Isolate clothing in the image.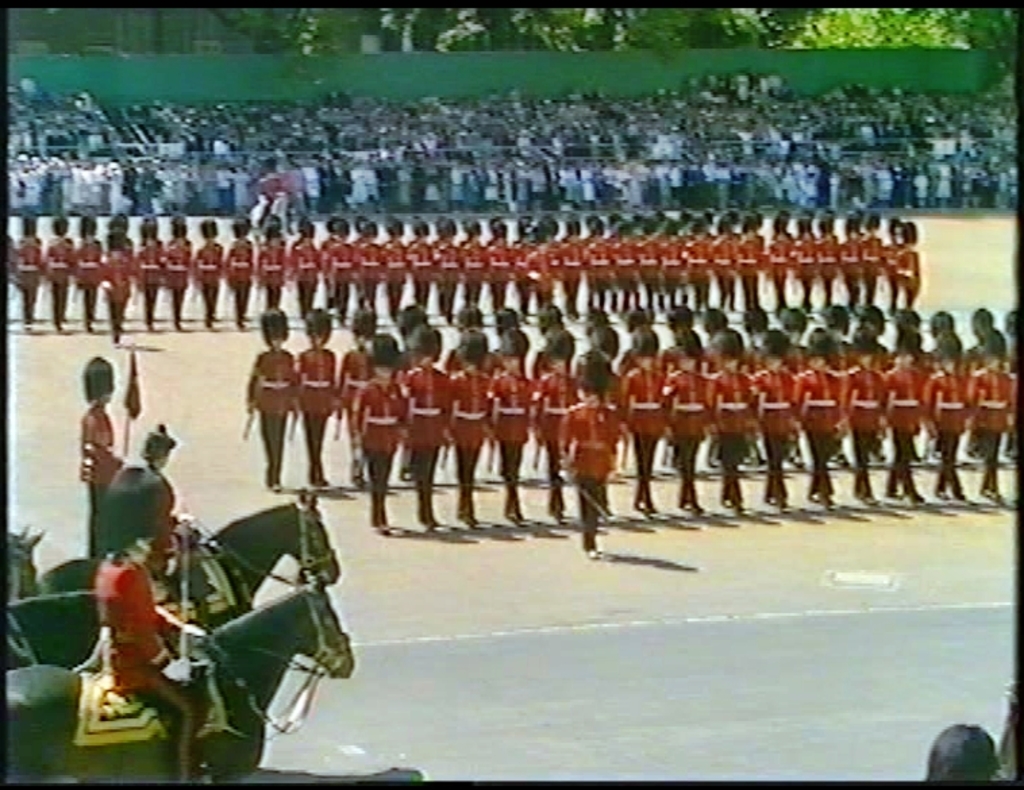
Isolated region: bbox=[728, 361, 755, 504].
